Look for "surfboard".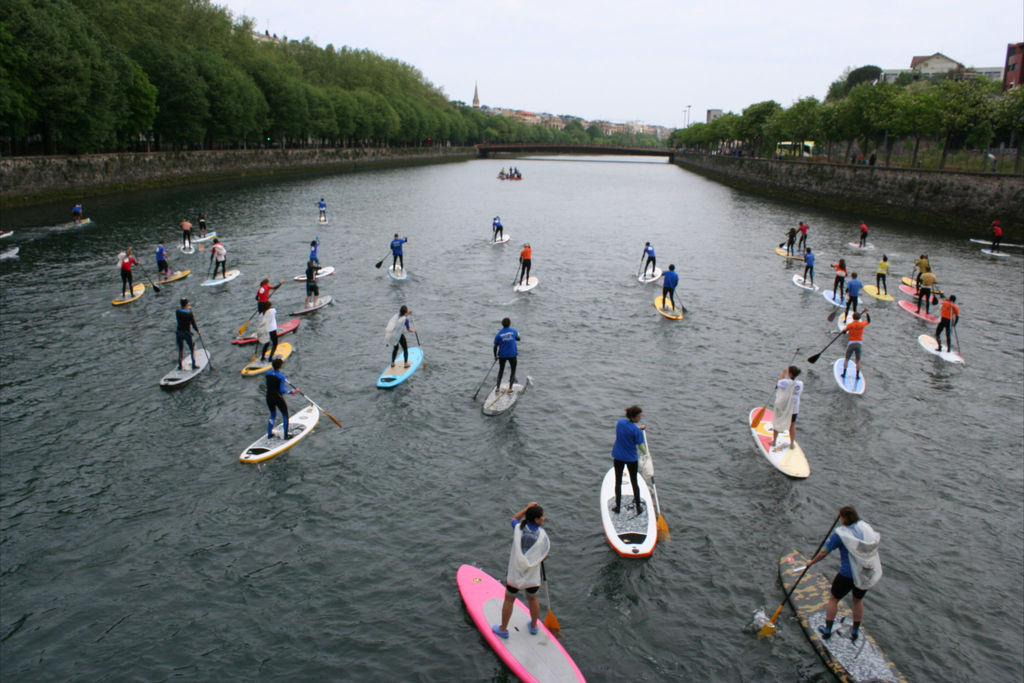
Found: 483/369/532/419.
